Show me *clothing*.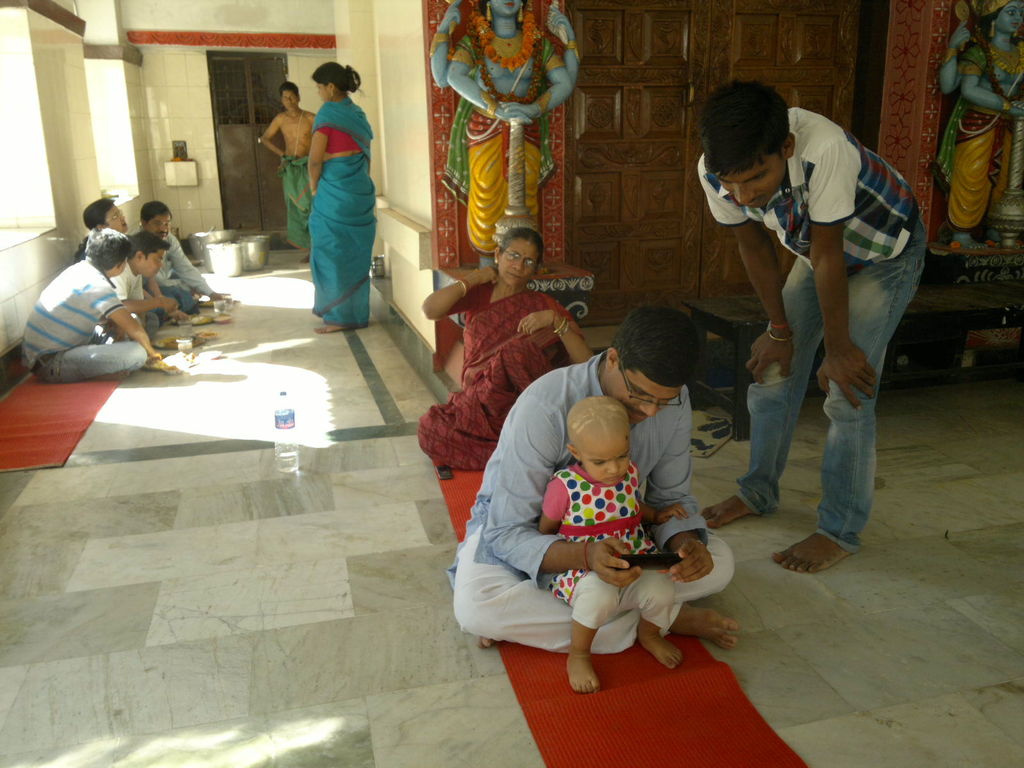
*clothing* is here: left=440, top=35, right=557, bottom=257.
